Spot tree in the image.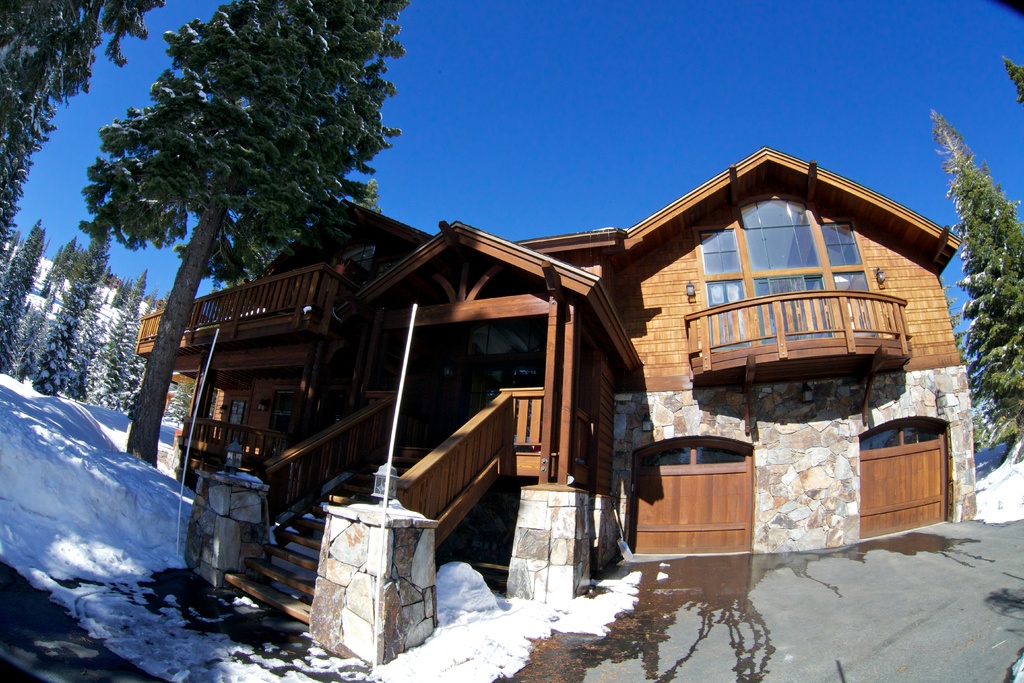
tree found at <box>84,0,416,478</box>.
